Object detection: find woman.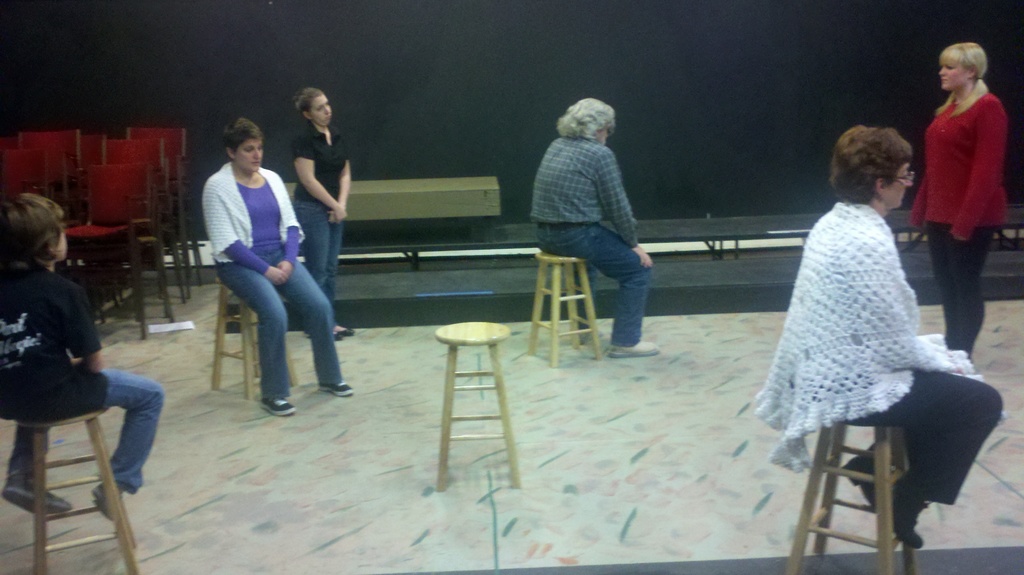
<box>202,115,353,416</box>.
